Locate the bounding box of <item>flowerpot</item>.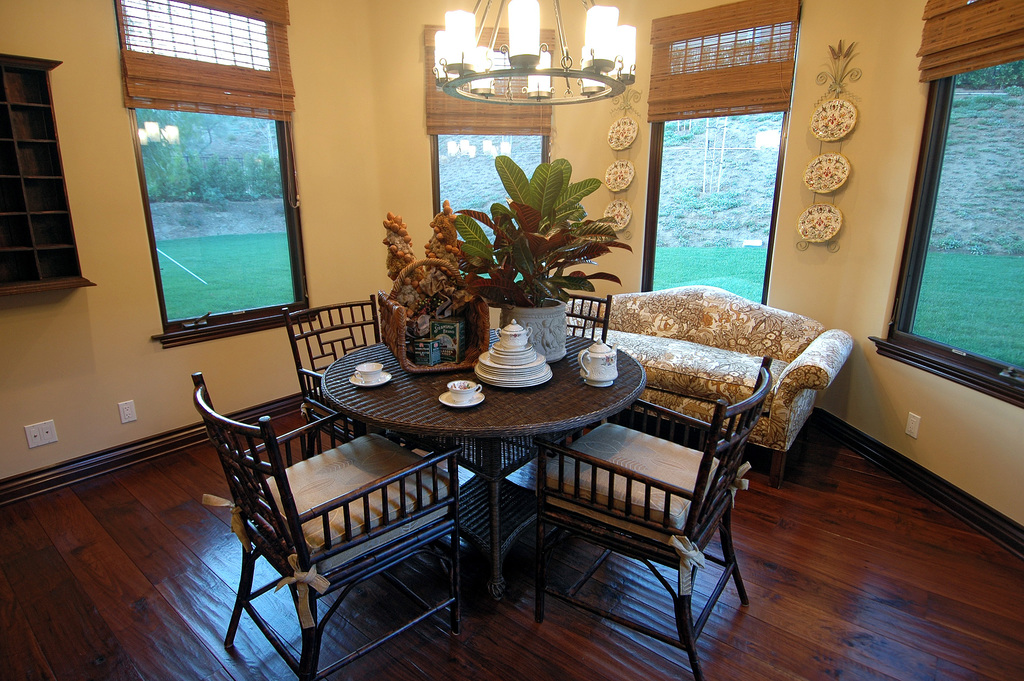
Bounding box: 505,299,568,356.
